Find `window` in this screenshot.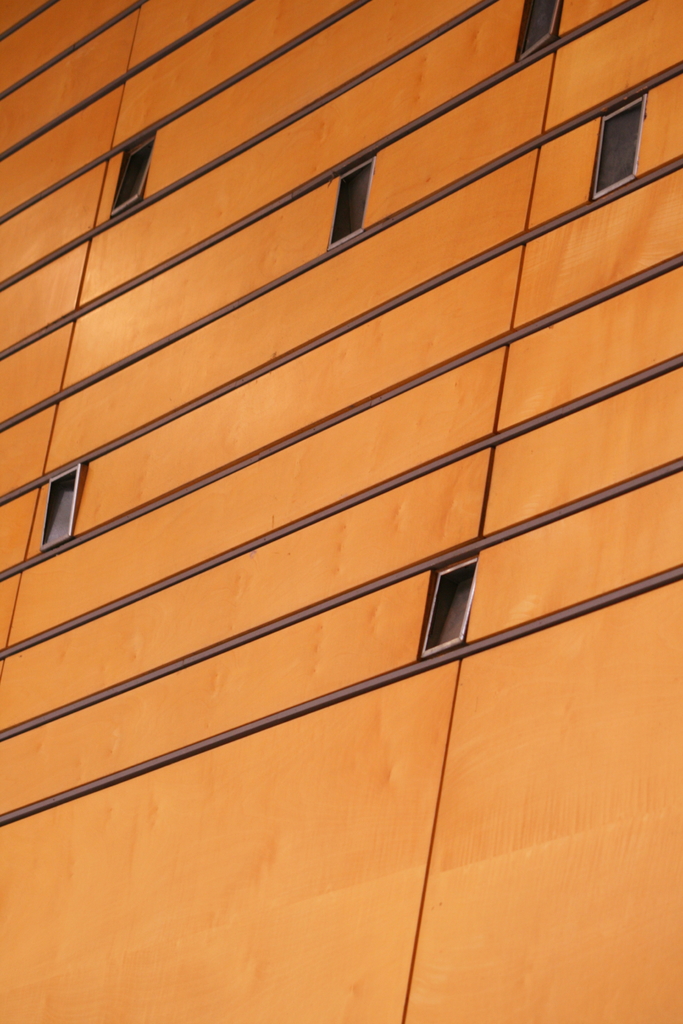
The bounding box for `window` is pyautogui.locateOnScreen(110, 132, 160, 218).
